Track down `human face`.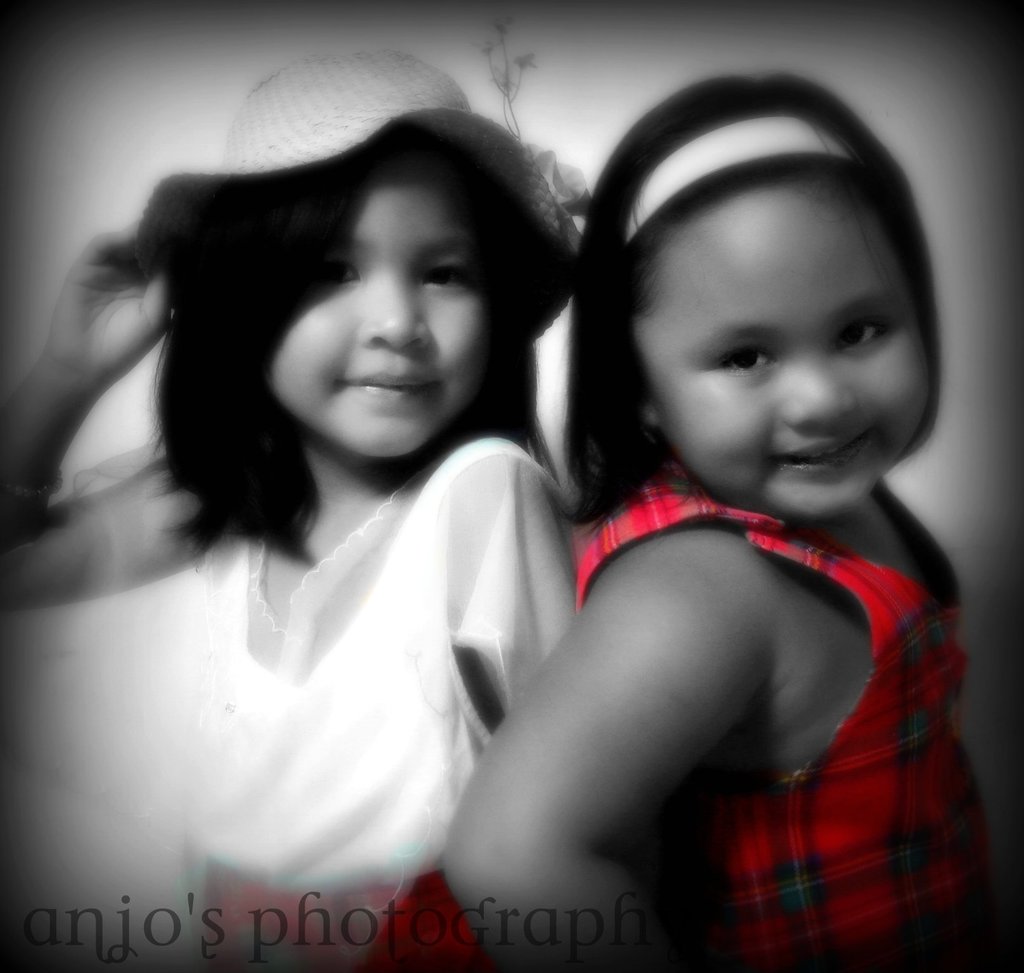
Tracked to [left=637, top=187, right=935, bottom=506].
